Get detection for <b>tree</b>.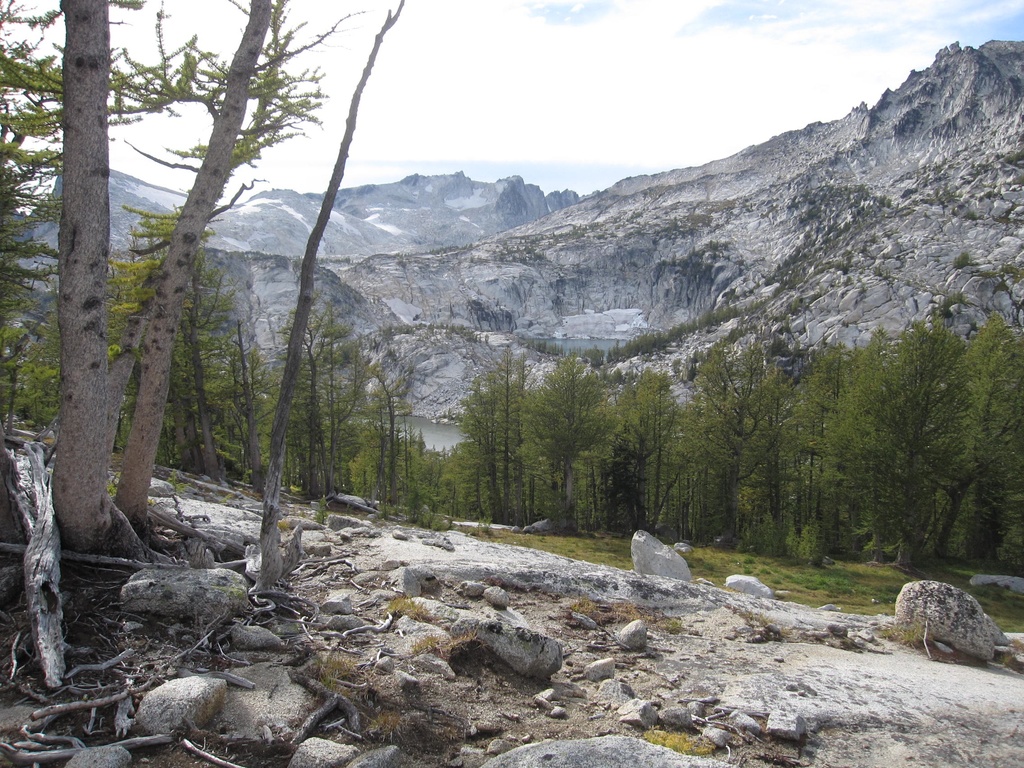
Detection: bbox=(51, 0, 345, 558).
